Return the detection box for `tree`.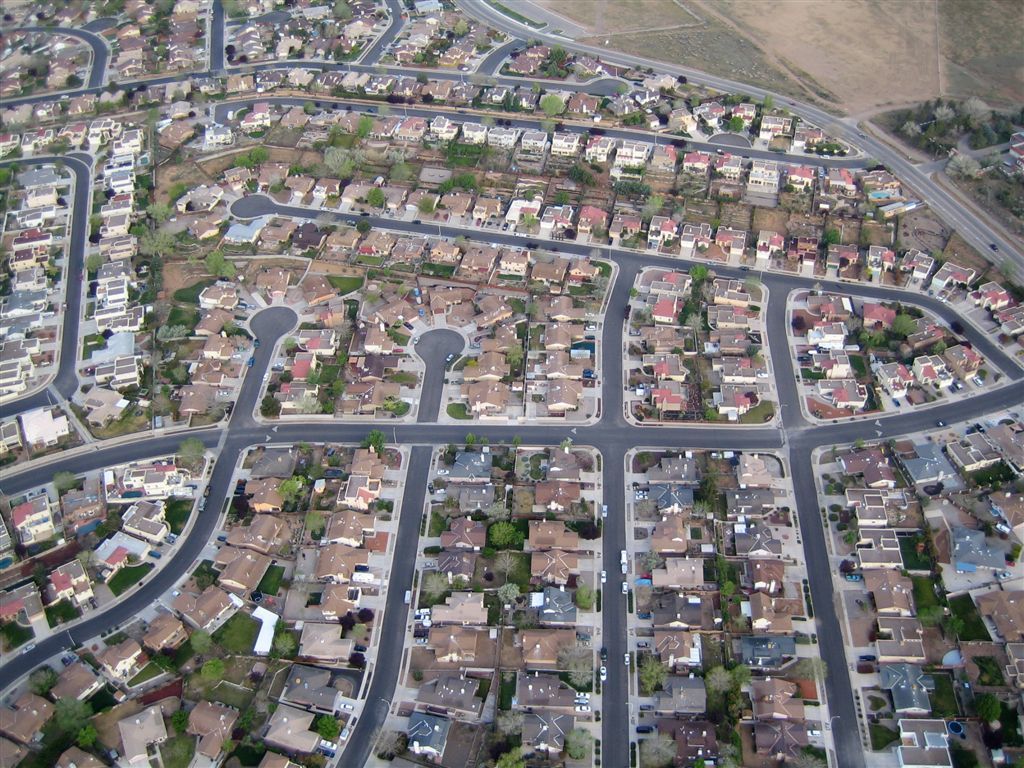
[53, 469, 77, 491].
